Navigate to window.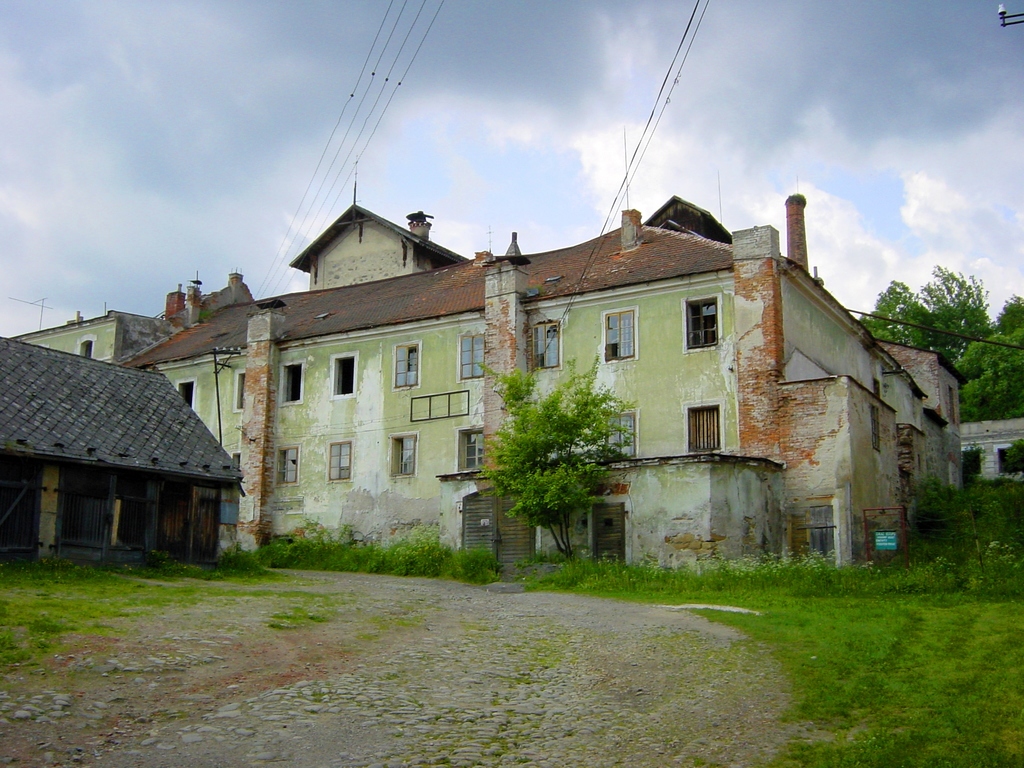
Navigation target: 531:321:566:369.
